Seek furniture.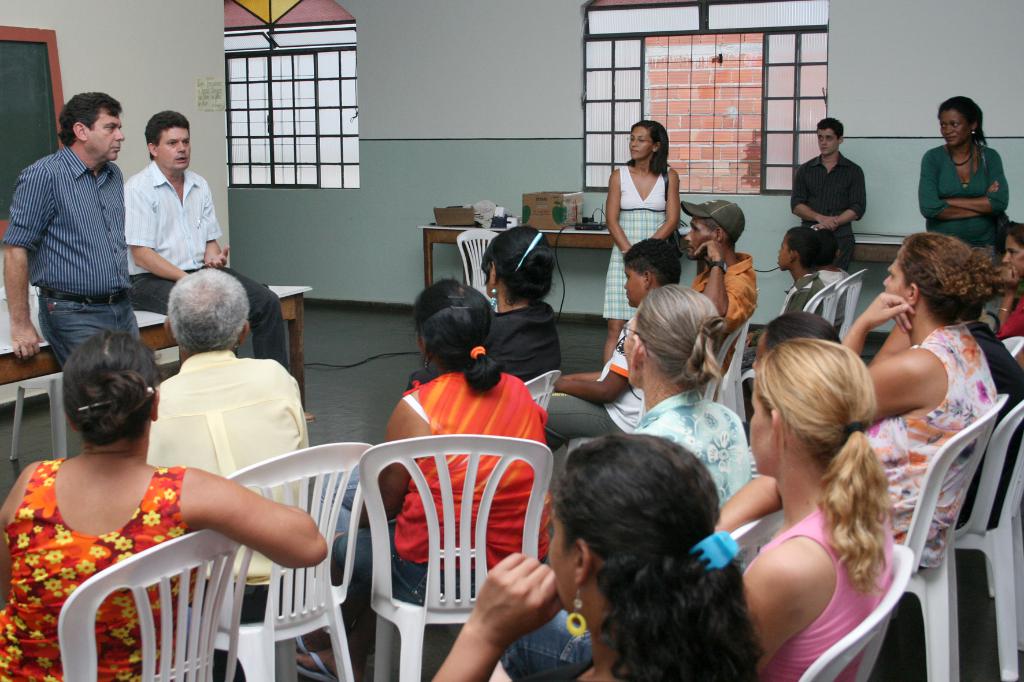
crop(854, 234, 912, 267).
